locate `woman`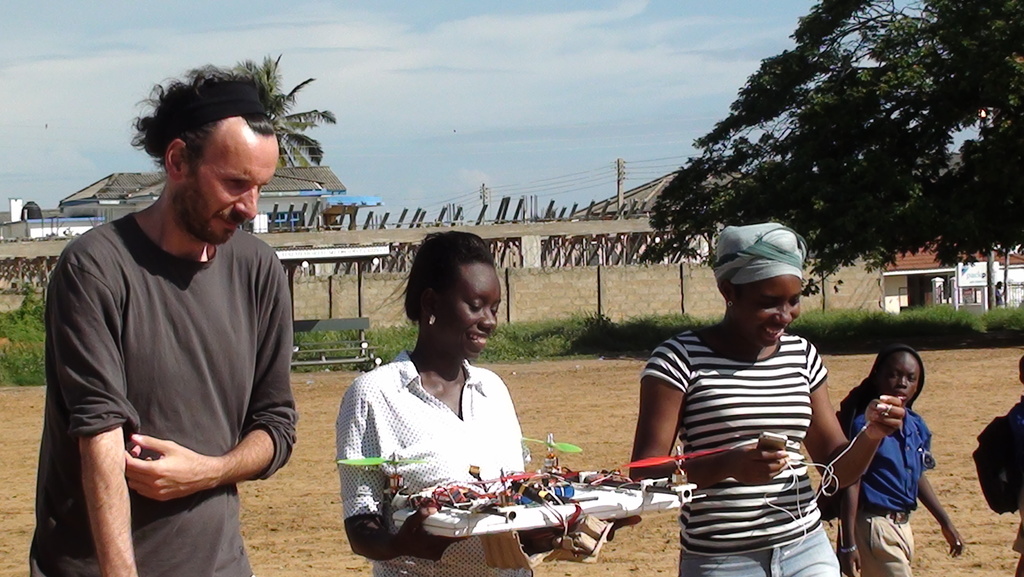
631 222 901 576
